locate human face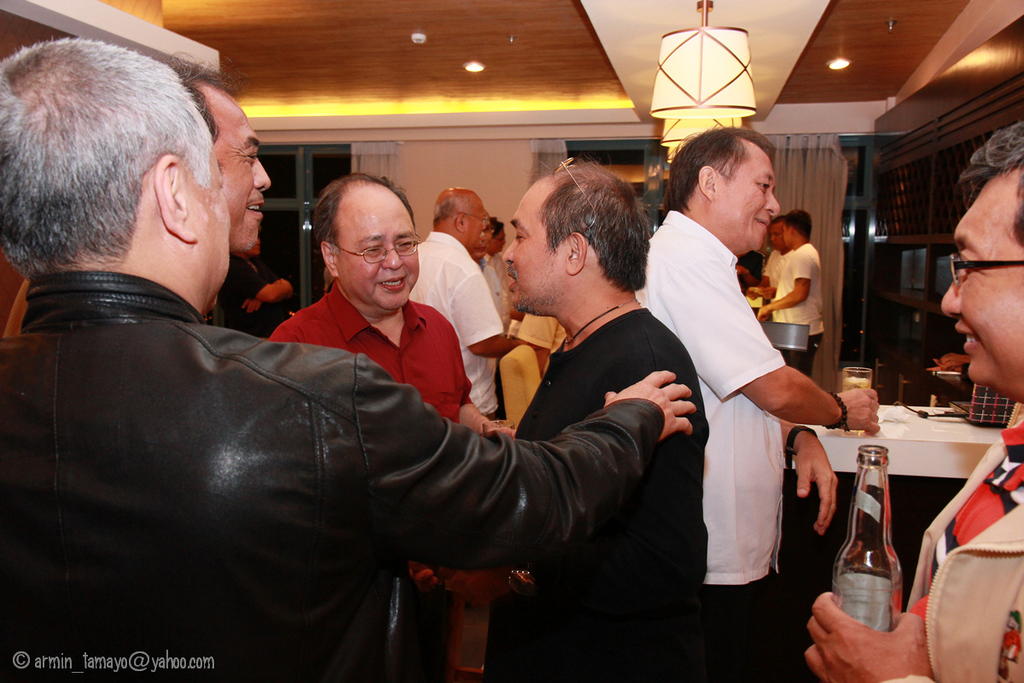
BBox(775, 219, 794, 249)
